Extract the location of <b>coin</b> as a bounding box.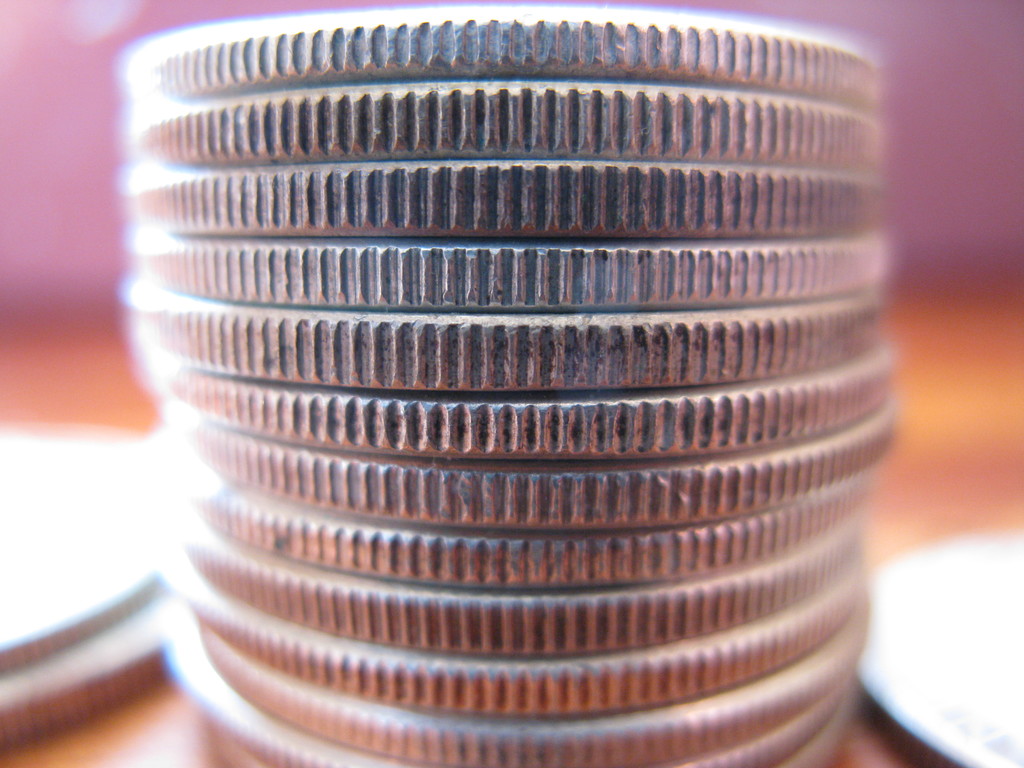
rect(855, 532, 1023, 767).
